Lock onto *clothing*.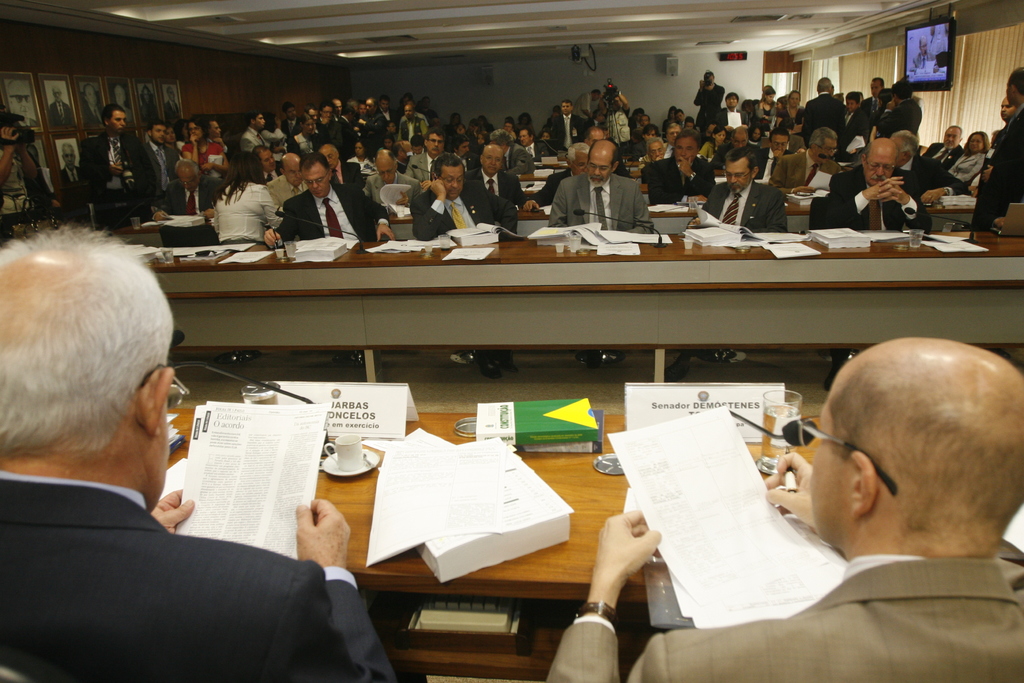
Locked: <region>950, 155, 979, 189</region>.
